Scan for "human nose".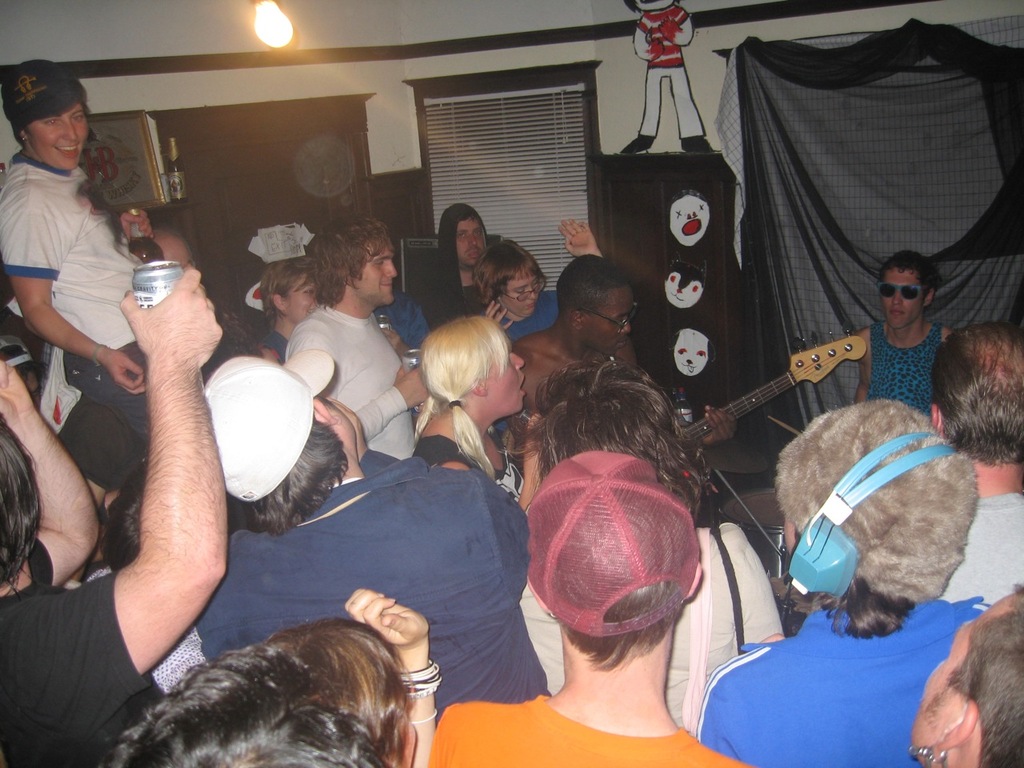
Scan result: detection(526, 290, 536, 302).
